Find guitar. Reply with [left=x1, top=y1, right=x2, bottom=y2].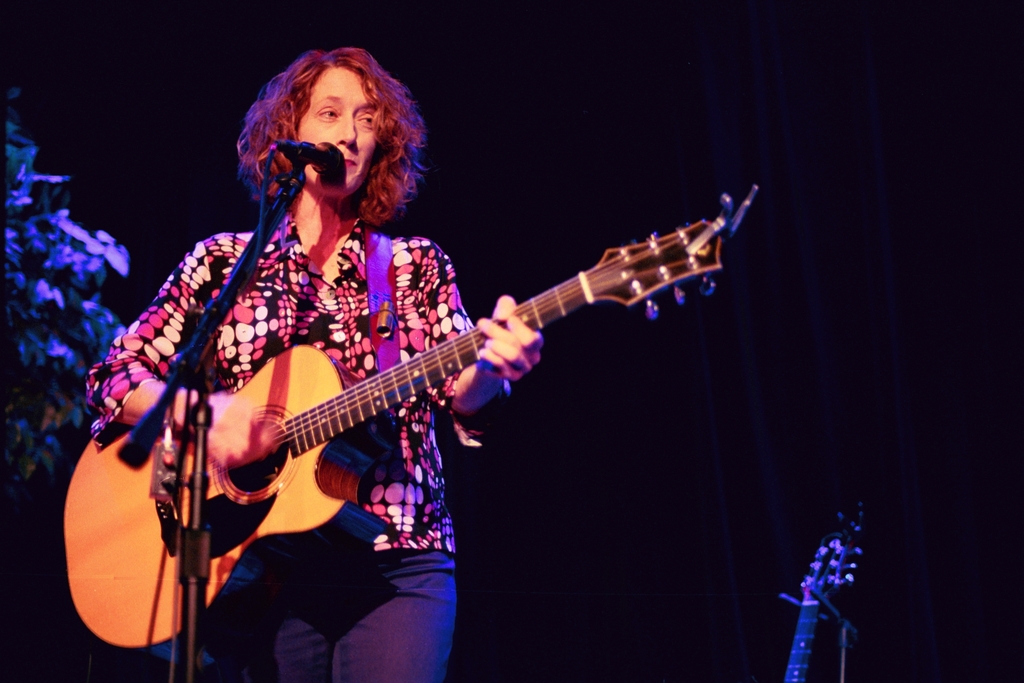
[left=61, top=179, right=761, bottom=651].
